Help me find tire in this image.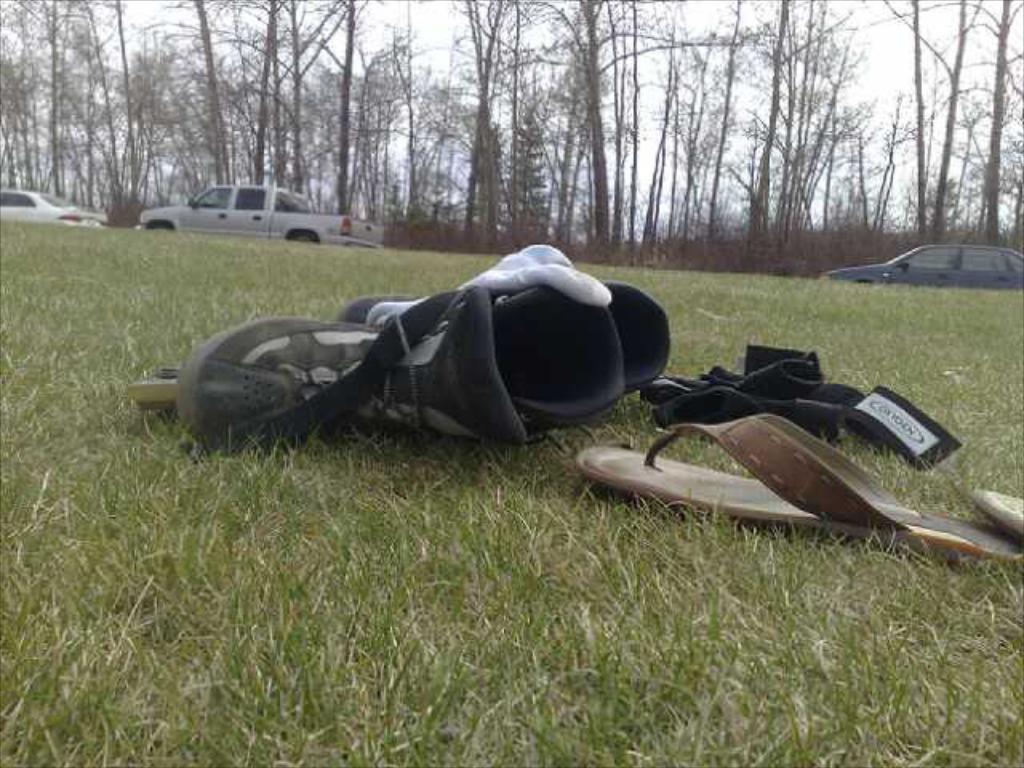
Found it: 157 224 171 230.
